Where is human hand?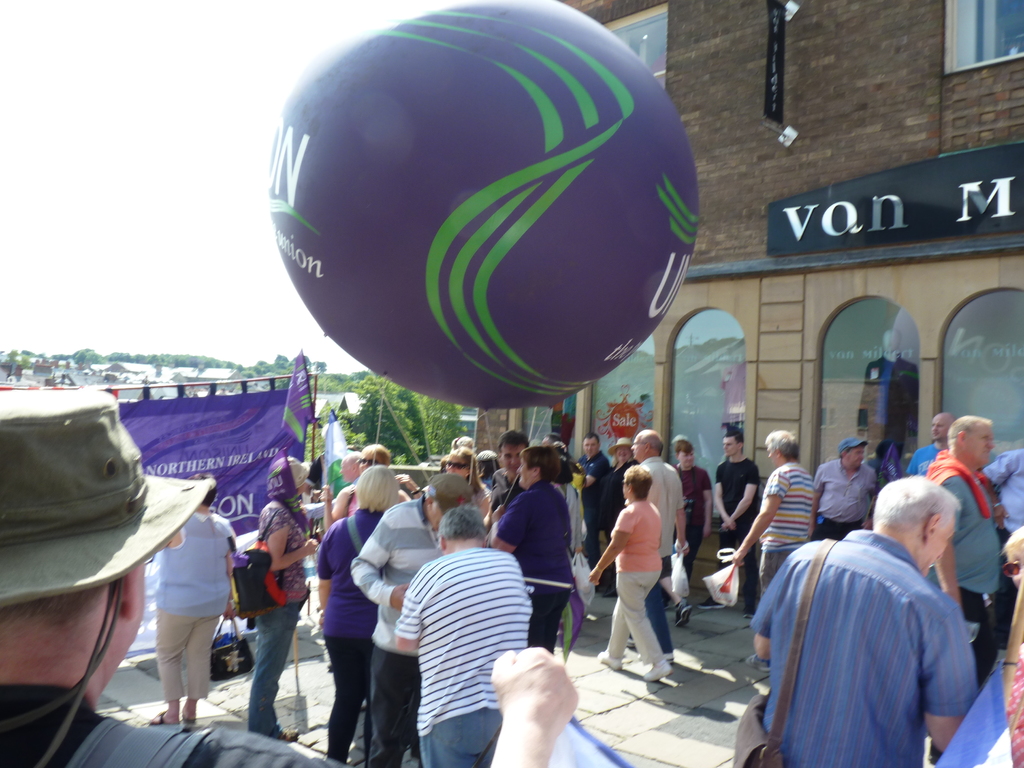
[x1=396, y1=474, x2=417, y2=492].
